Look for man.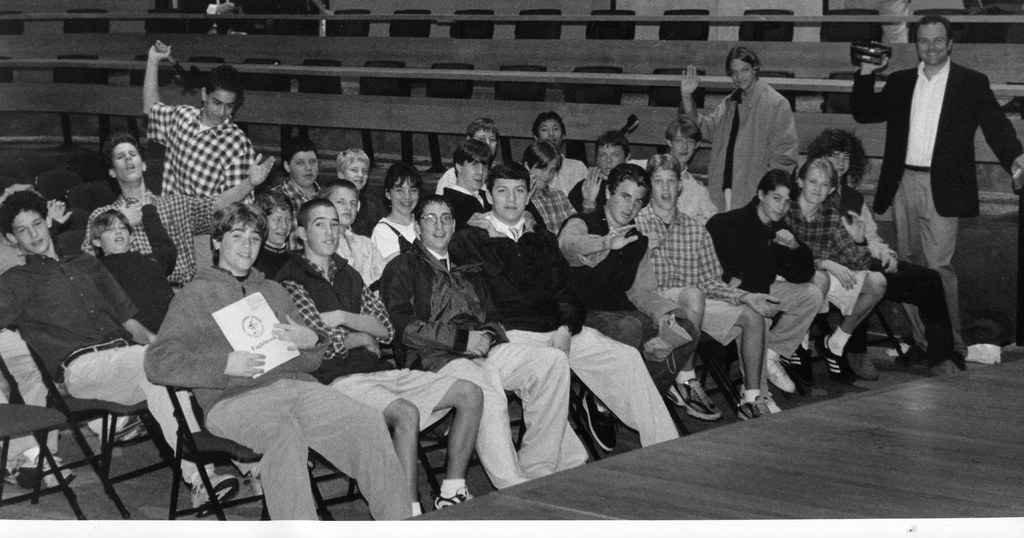
Found: pyautogui.locateOnScreen(573, 127, 636, 218).
